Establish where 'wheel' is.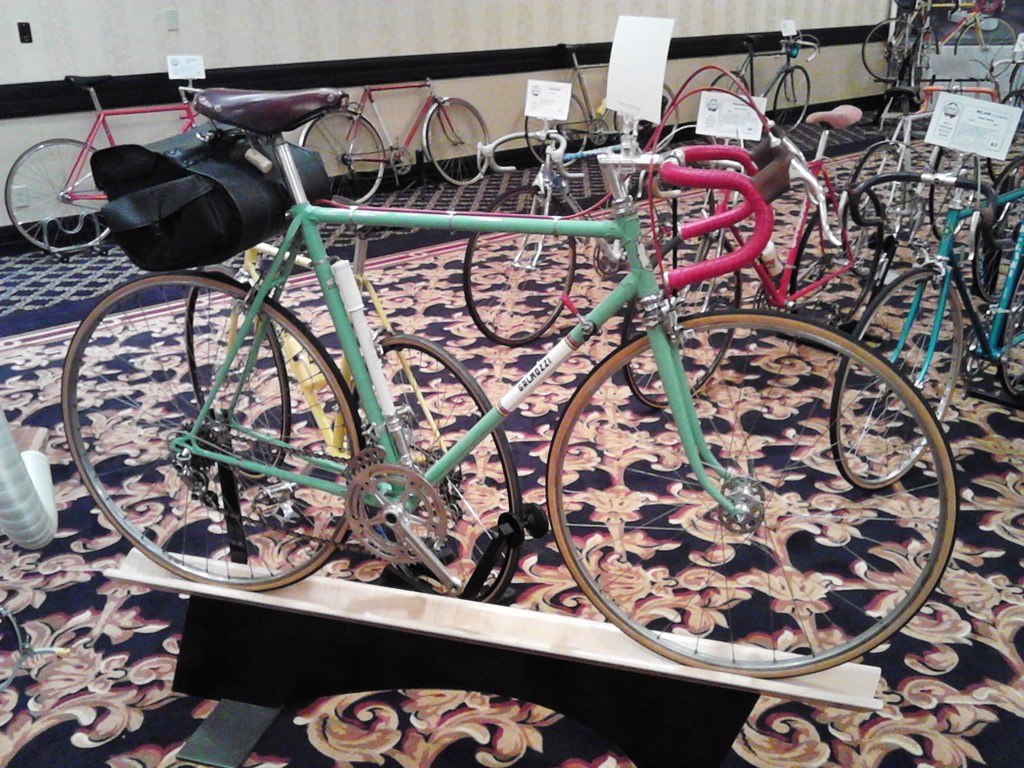
Established at rect(1008, 63, 1023, 106).
